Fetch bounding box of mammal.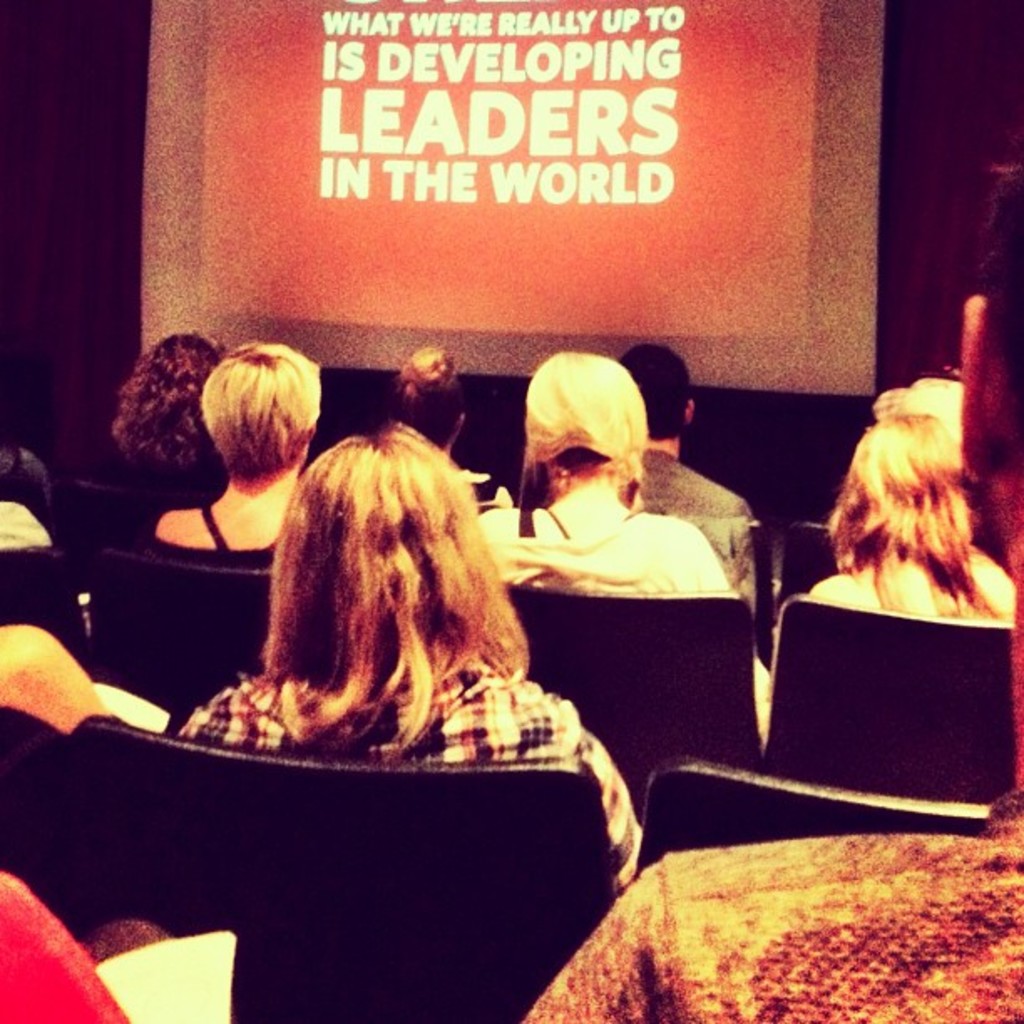
Bbox: 376, 341, 510, 512.
